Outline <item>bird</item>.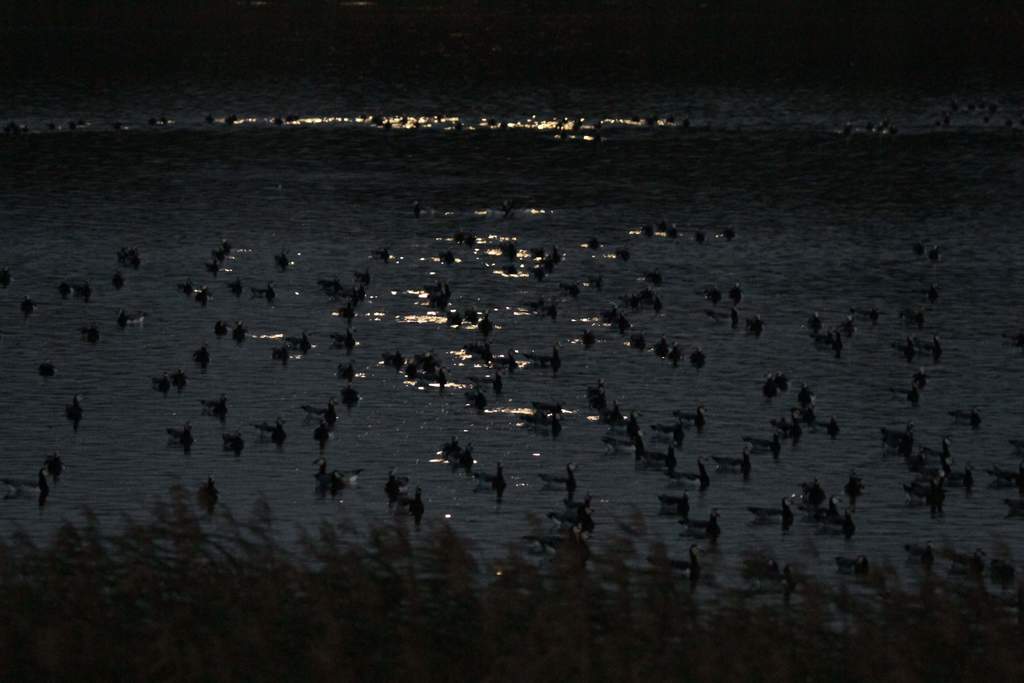
Outline: {"left": 760, "top": 370, "right": 788, "bottom": 394}.
